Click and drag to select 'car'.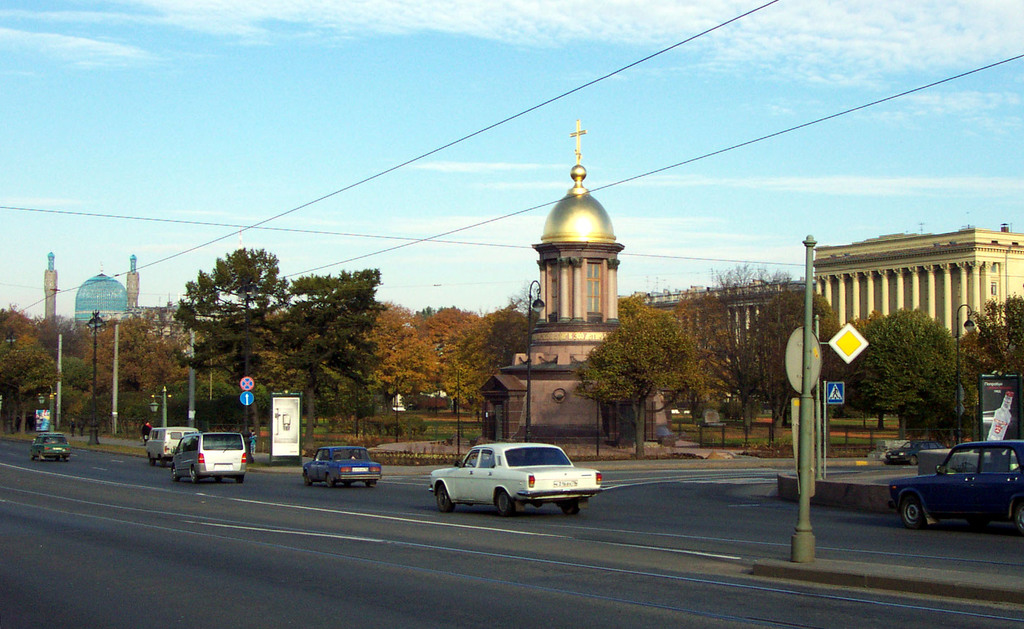
Selection: select_region(144, 426, 198, 466).
